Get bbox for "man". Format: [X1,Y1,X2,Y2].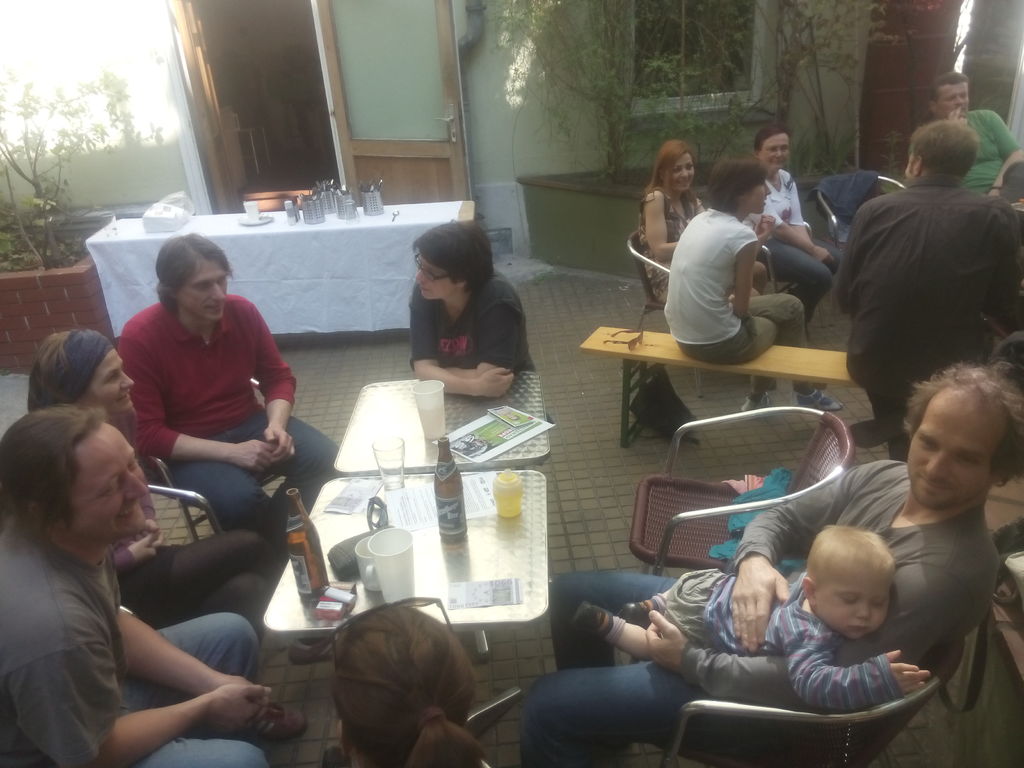
[0,404,308,767].
